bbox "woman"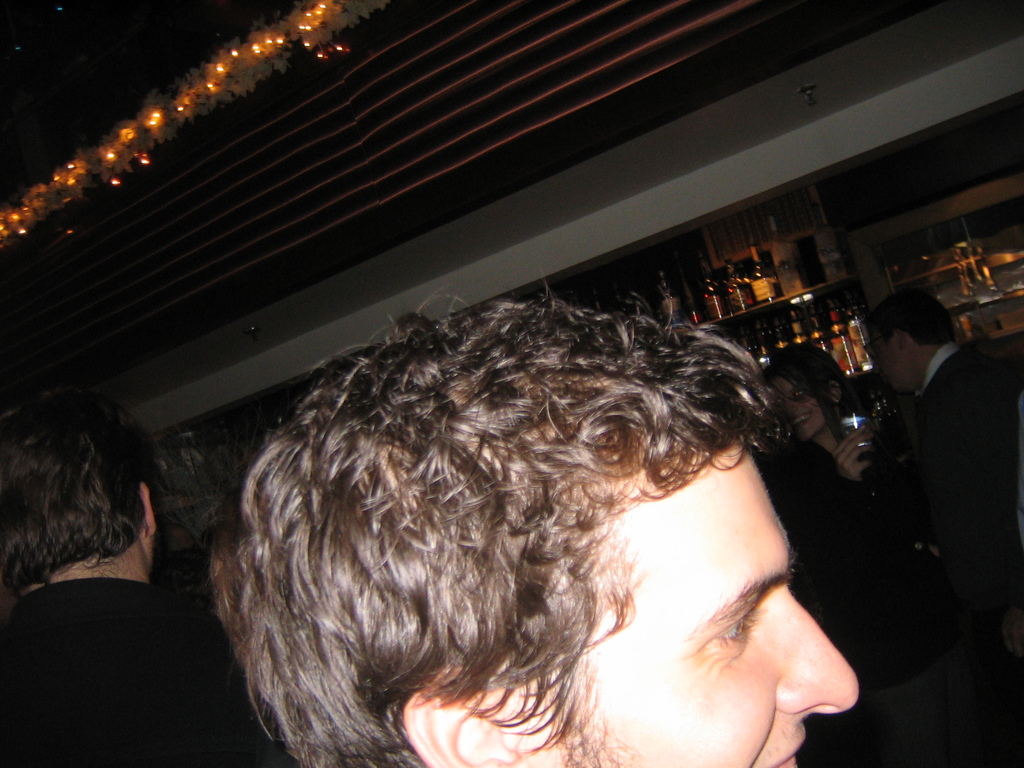
l=754, t=342, r=979, b=767
